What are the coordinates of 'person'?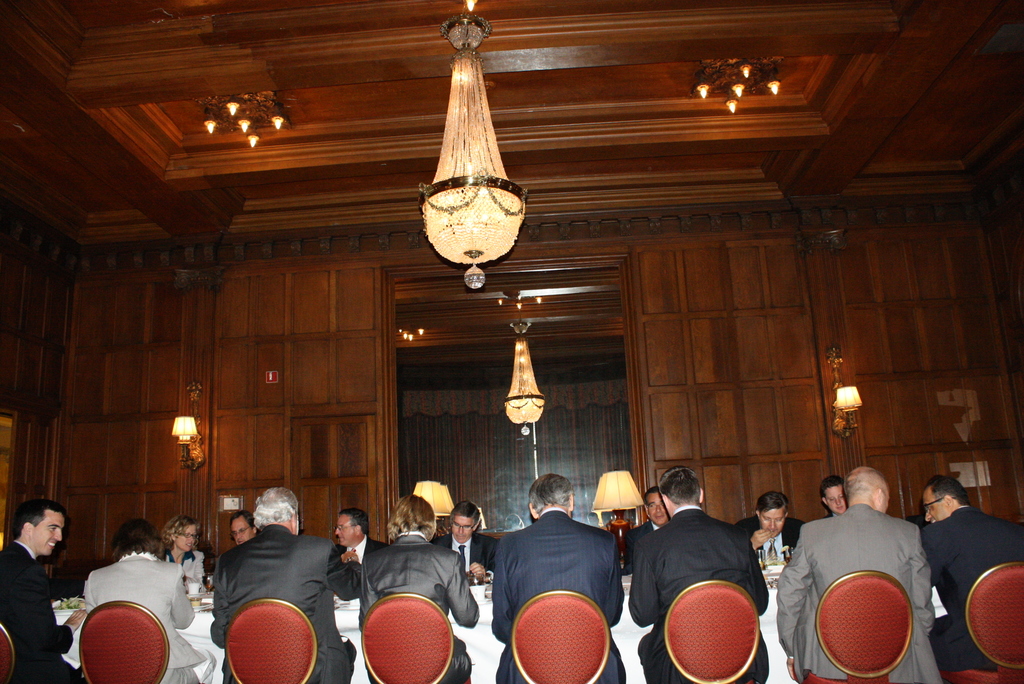
6/498/65/661.
